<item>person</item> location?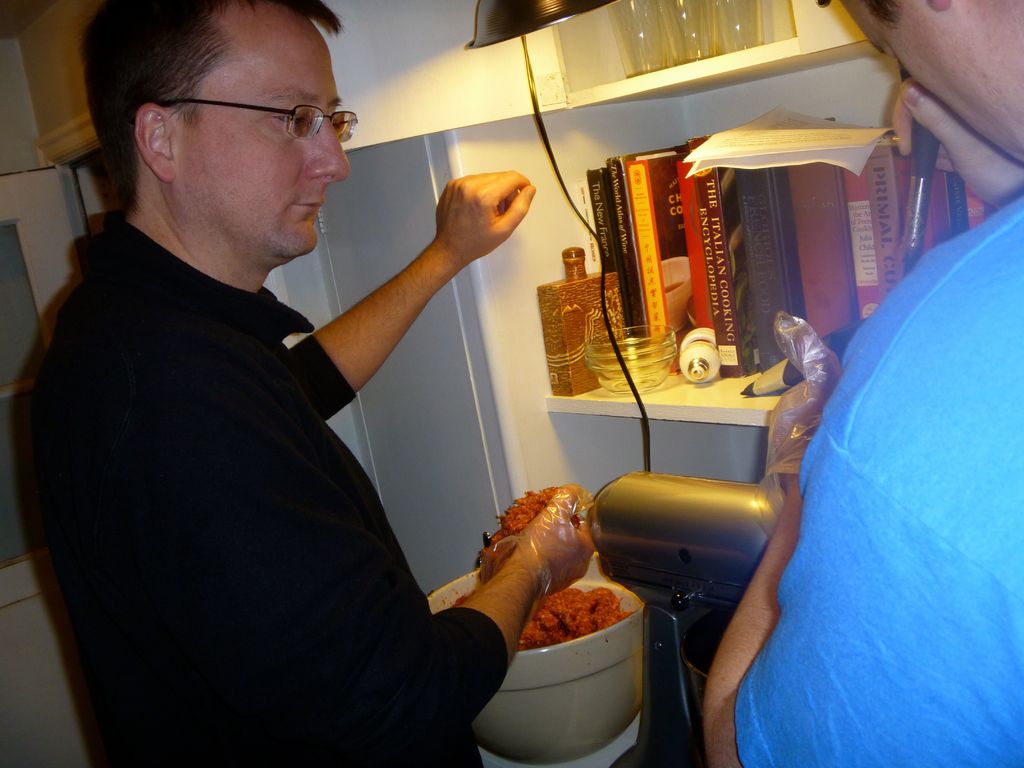
31/0/597/767
